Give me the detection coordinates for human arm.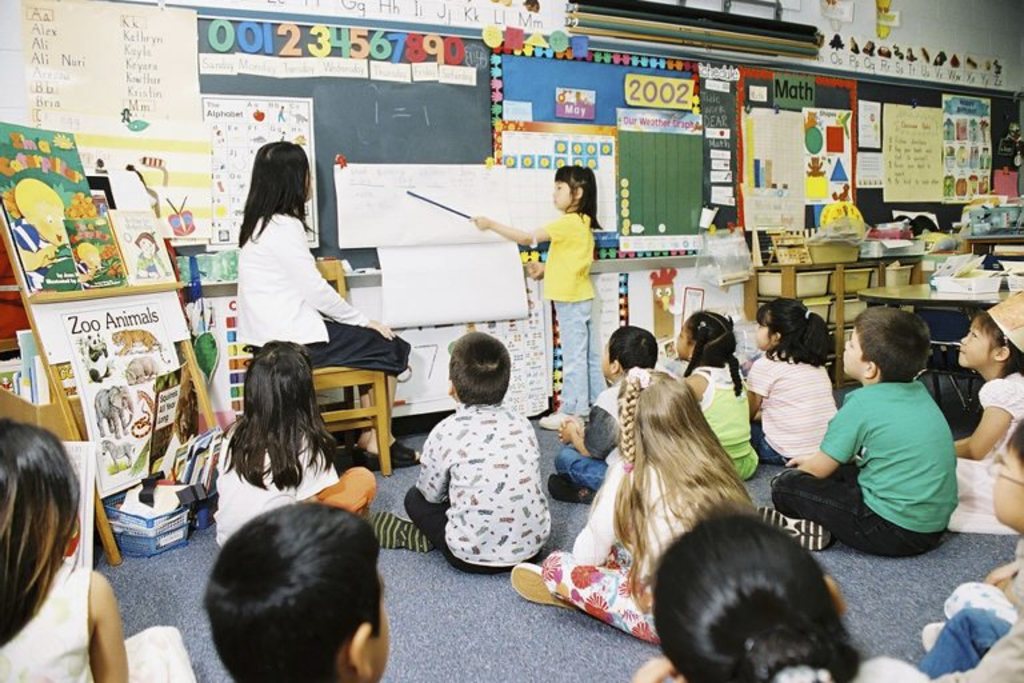
region(415, 424, 448, 506).
